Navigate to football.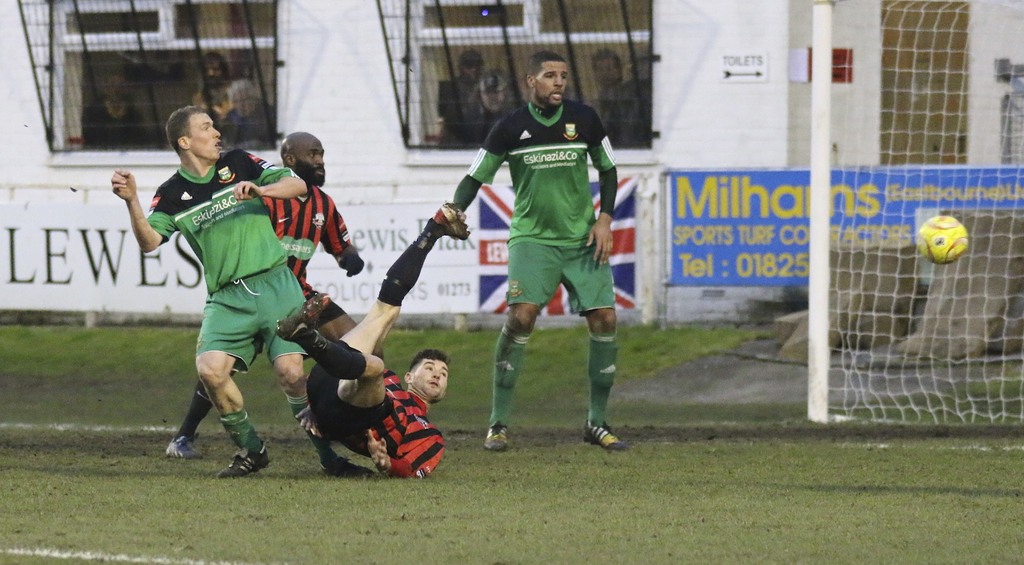
Navigation target: locate(911, 213, 972, 266).
